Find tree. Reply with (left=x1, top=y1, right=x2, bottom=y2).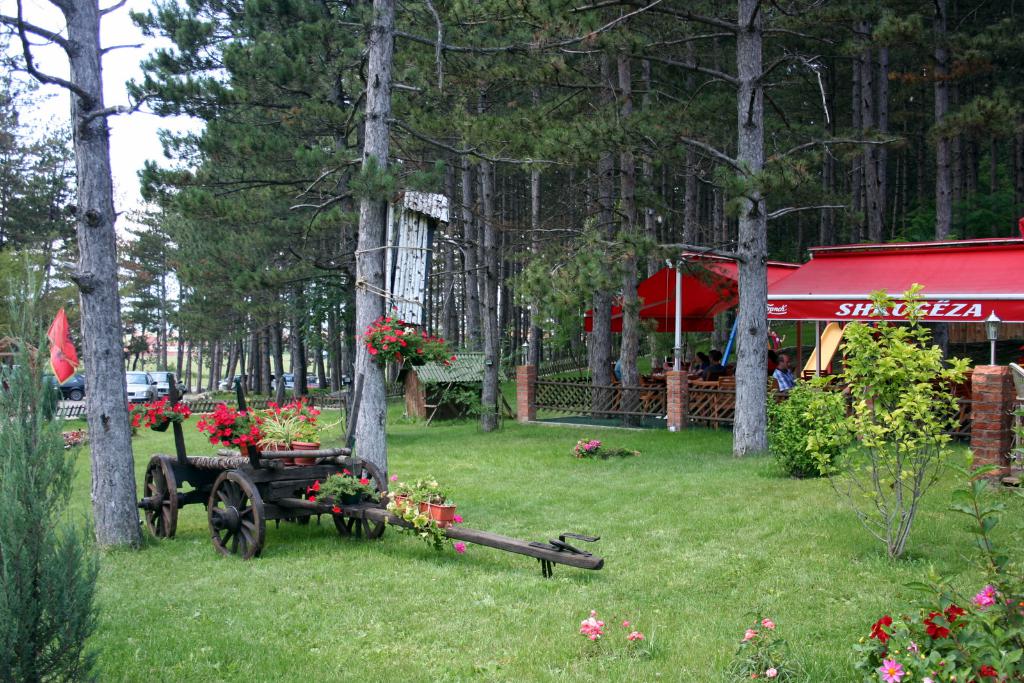
(left=545, top=0, right=902, bottom=459).
